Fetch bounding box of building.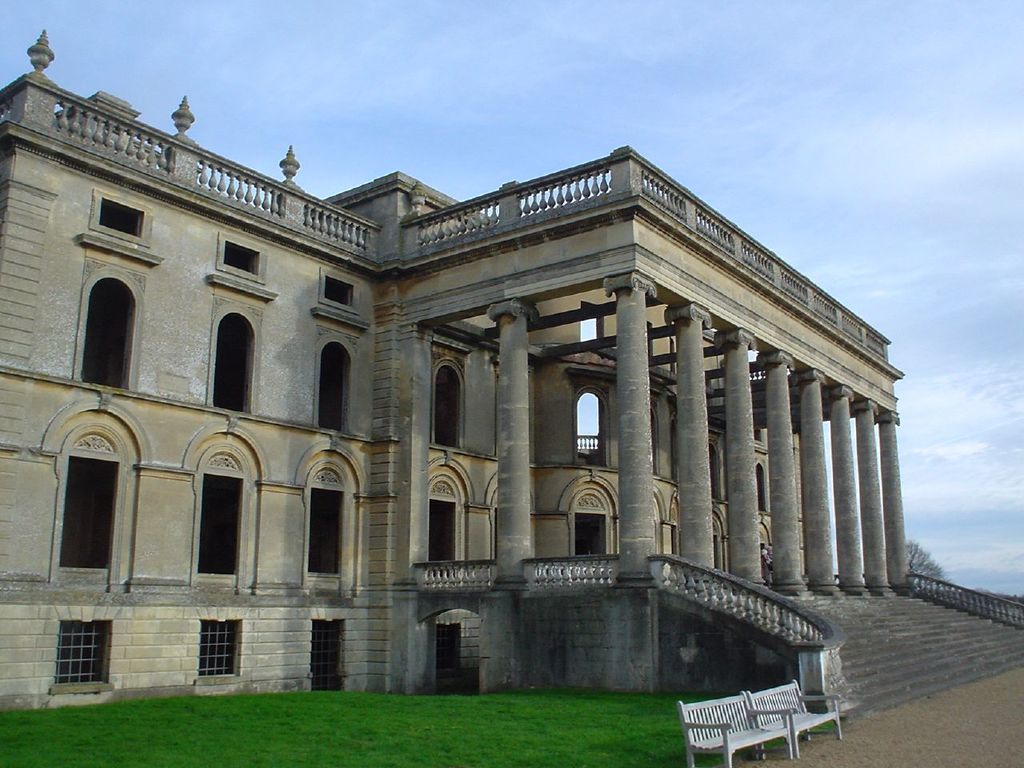
Bbox: (0,28,1023,726).
